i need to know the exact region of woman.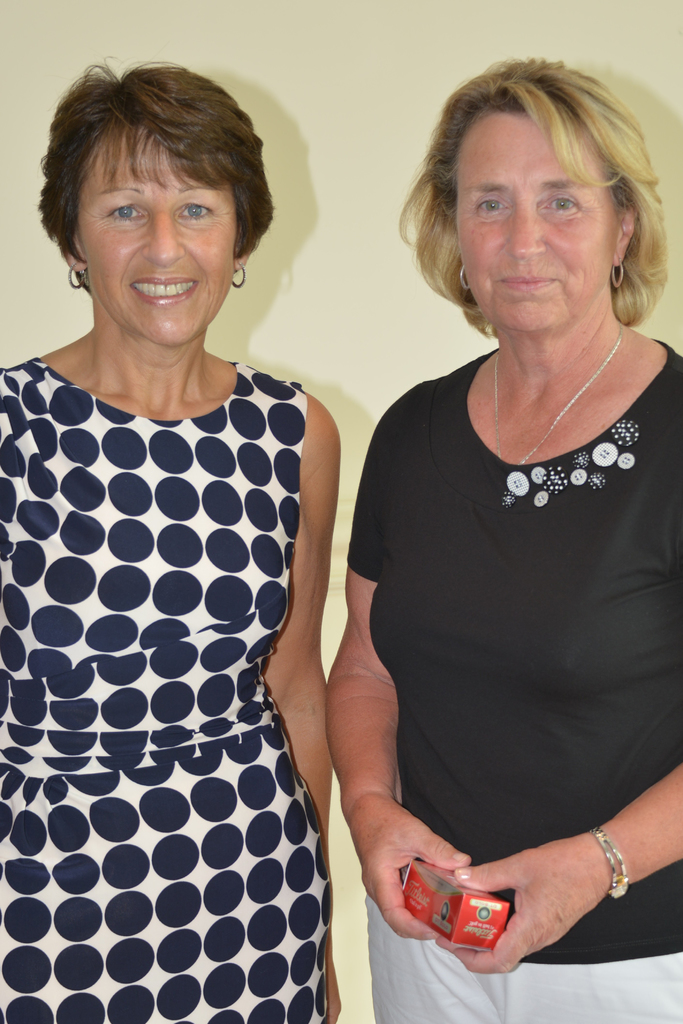
Region: Rect(0, 55, 351, 1023).
